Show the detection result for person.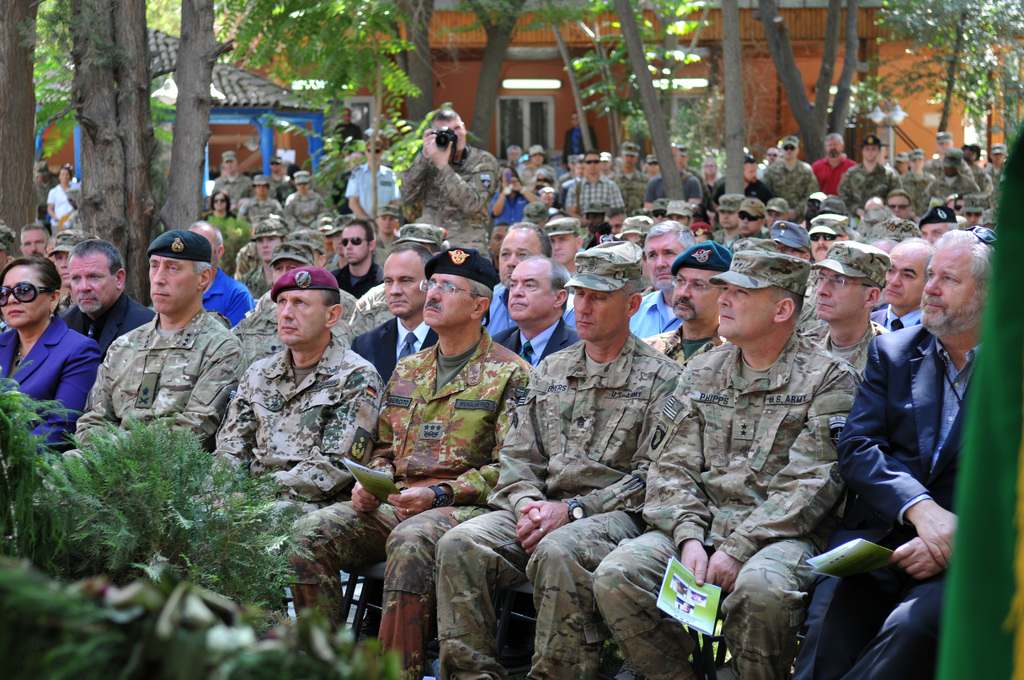
{"left": 188, "top": 223, "right": 263, "bottom": 330}.
